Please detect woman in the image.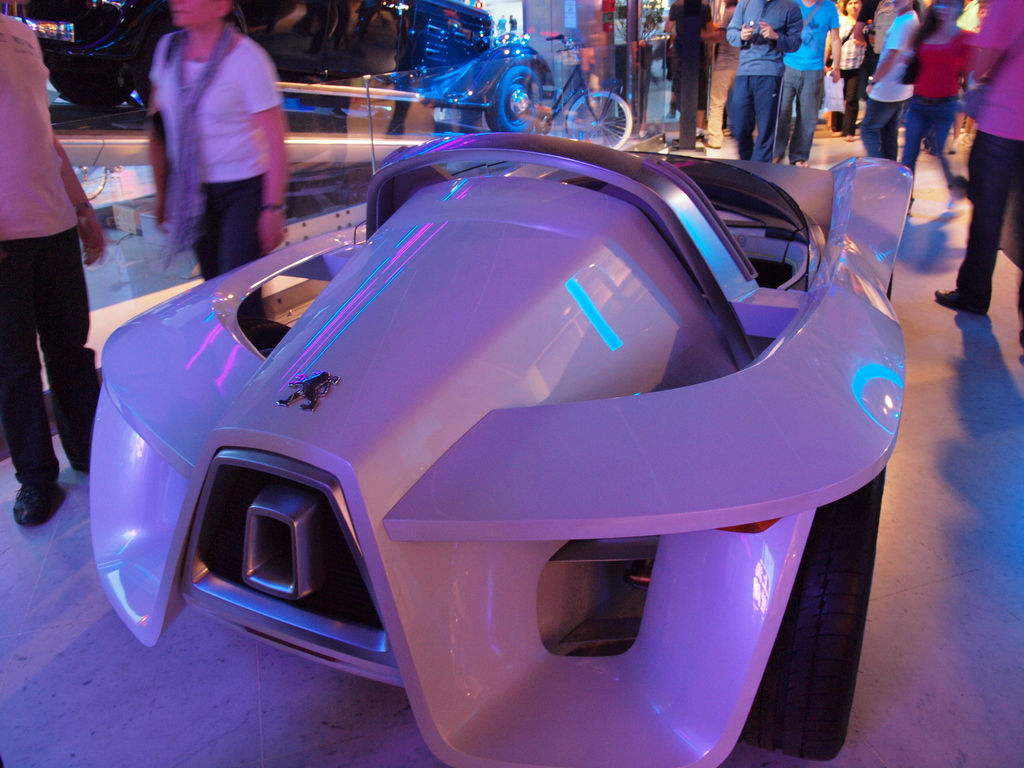
<bbox>902, 0, 979, 161</bbox>.
